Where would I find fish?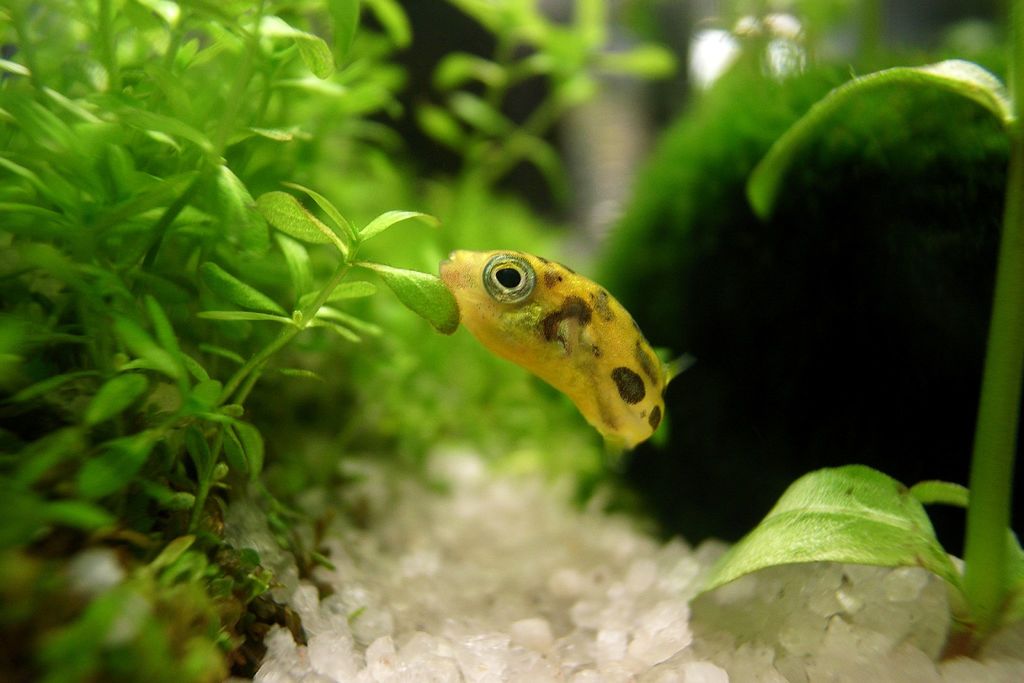
At {"x1": 407, "y1": 233, "x2": 687, "y2": 495}.
